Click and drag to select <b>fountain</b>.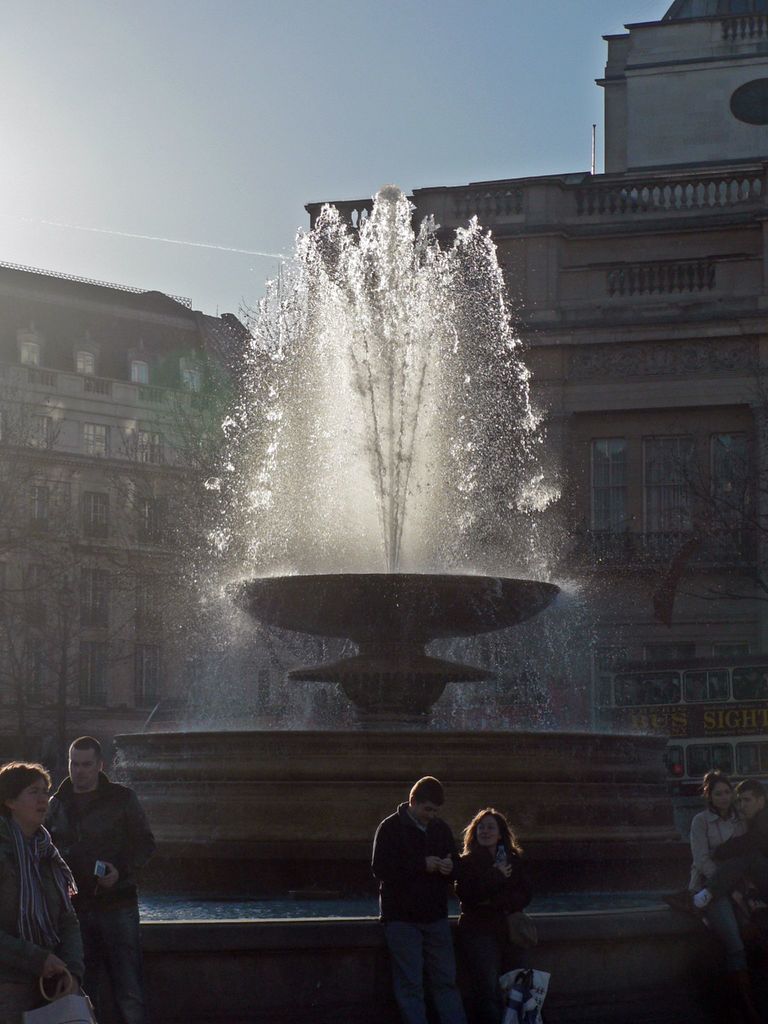
Selection: 109,172,696,872.
